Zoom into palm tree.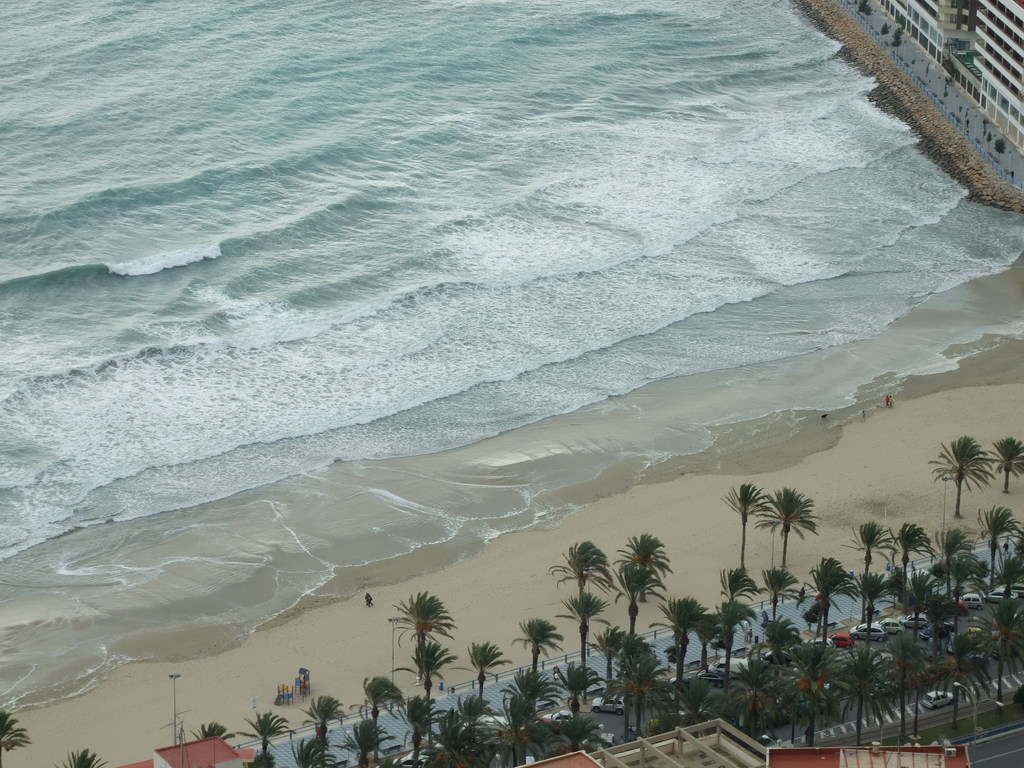
Zoom target: 614/536/647/636.
